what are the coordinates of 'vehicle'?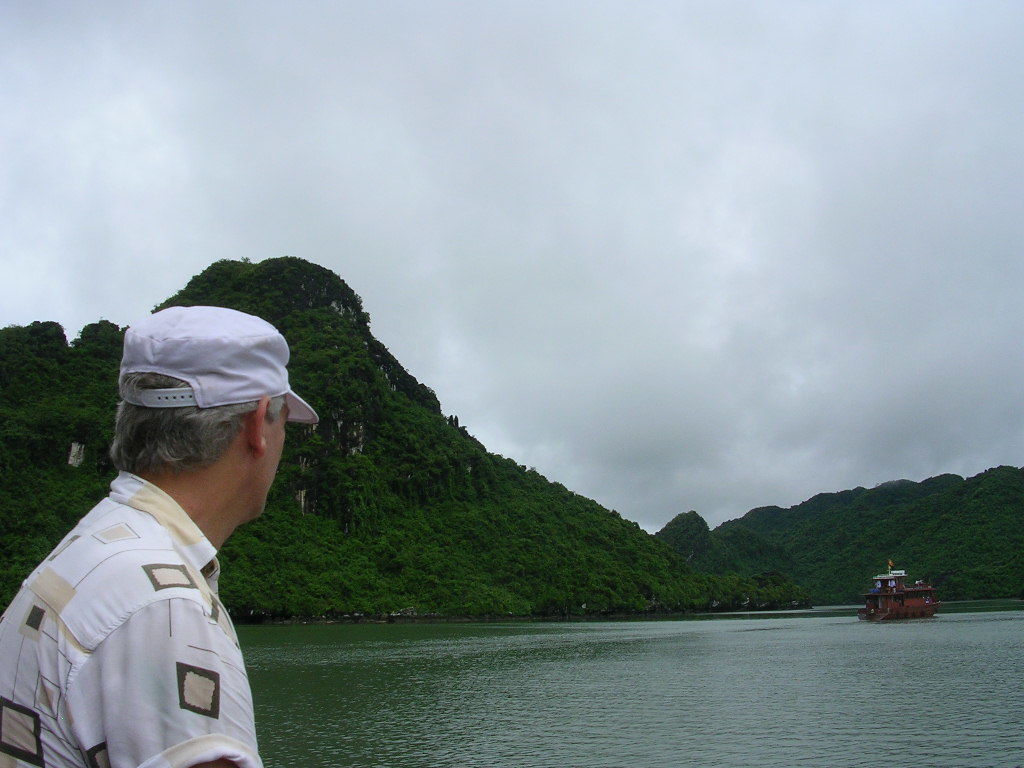
858,566,951,629.
